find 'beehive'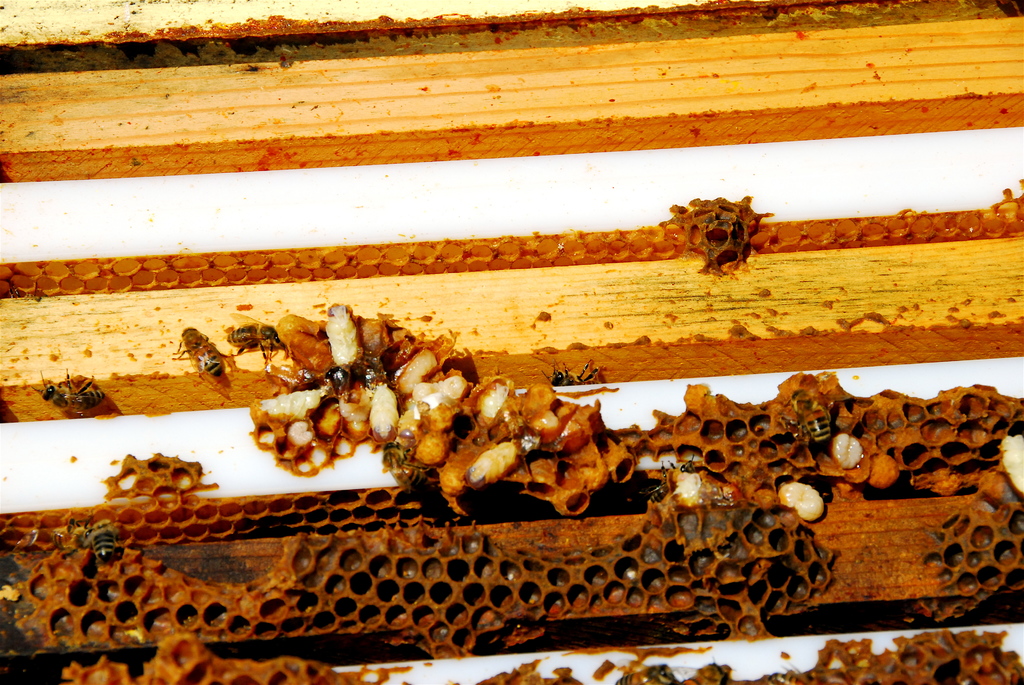
0/370/1023/656
